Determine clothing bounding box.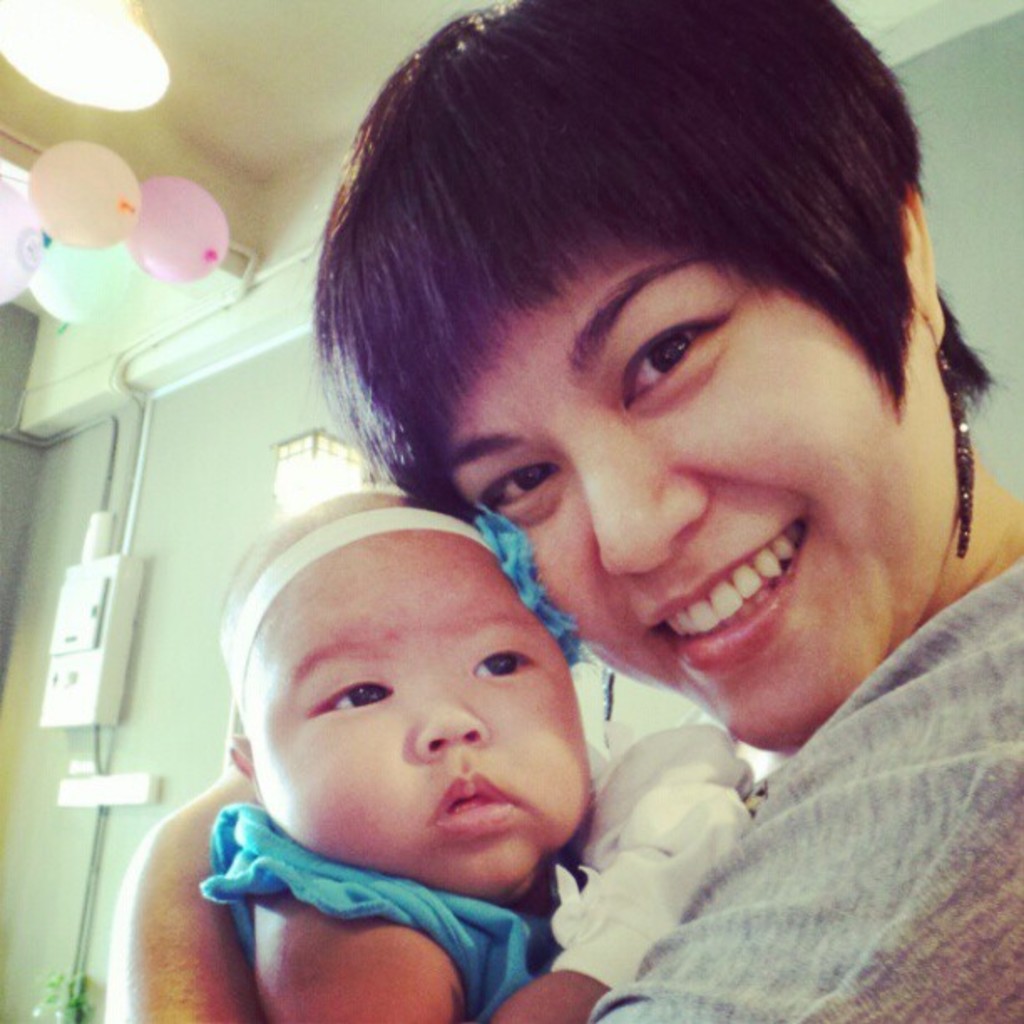
Determined: {"x1": 218, "y1": 803, "x2": 564, "y2": 1022}.
